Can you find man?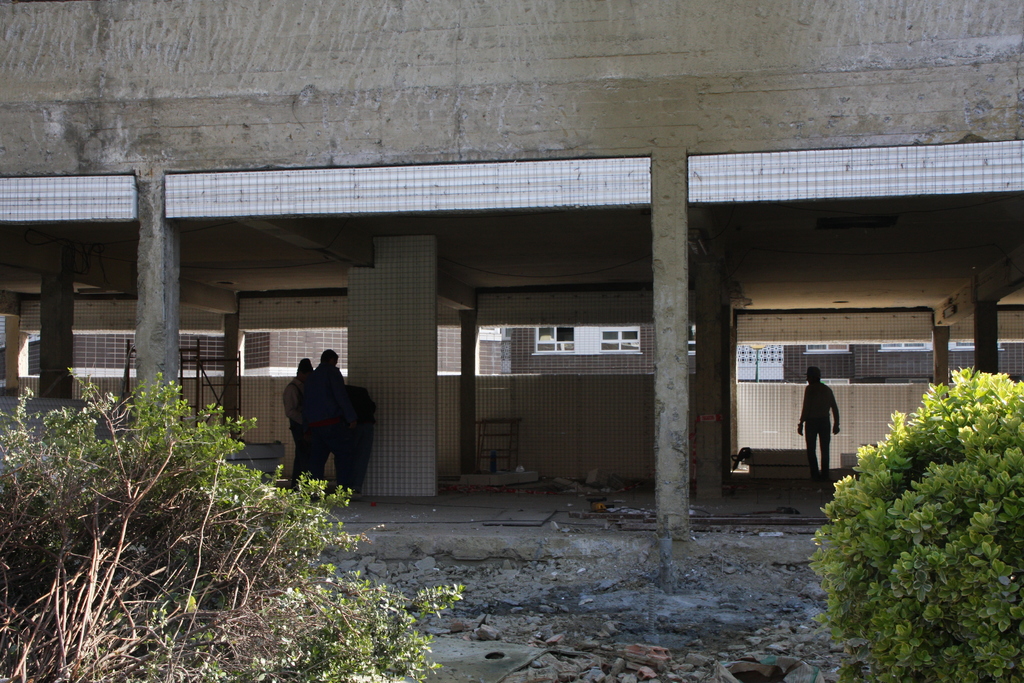
Yes, bounding box: (797, 367, 836, 489).
